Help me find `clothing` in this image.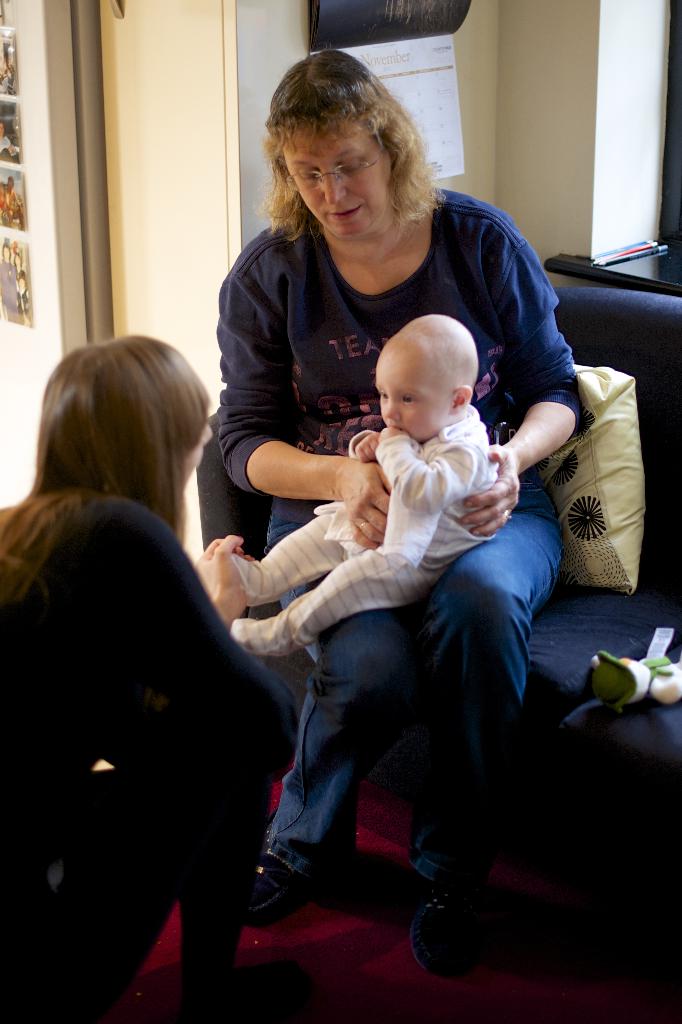
Found it: 230,403,494,652.
